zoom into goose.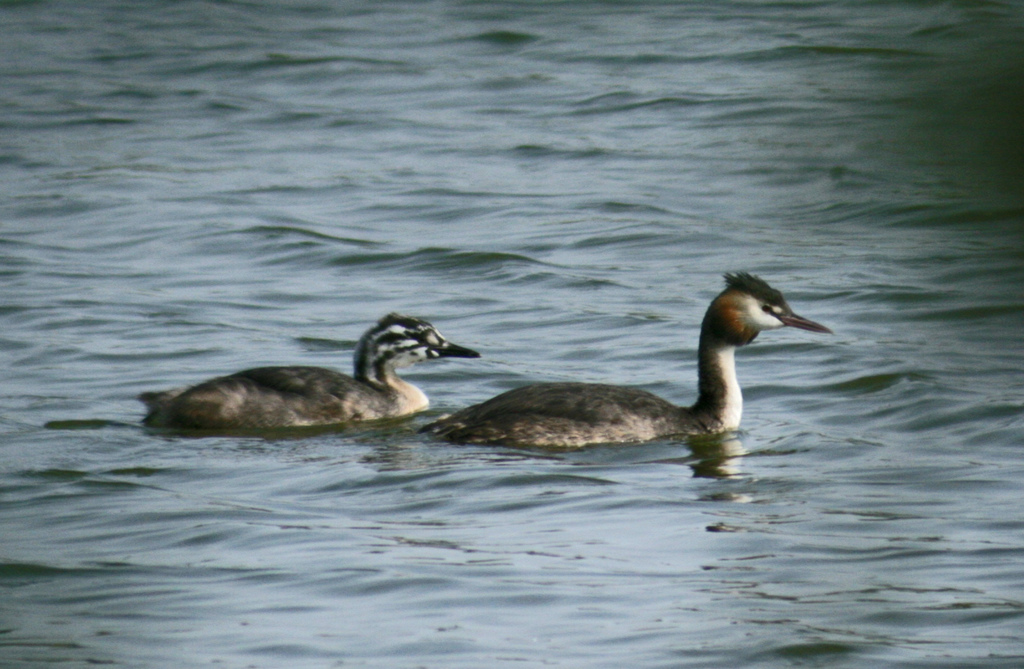
Zoom target: (left=424, top=272, right=828, bottom=444).
